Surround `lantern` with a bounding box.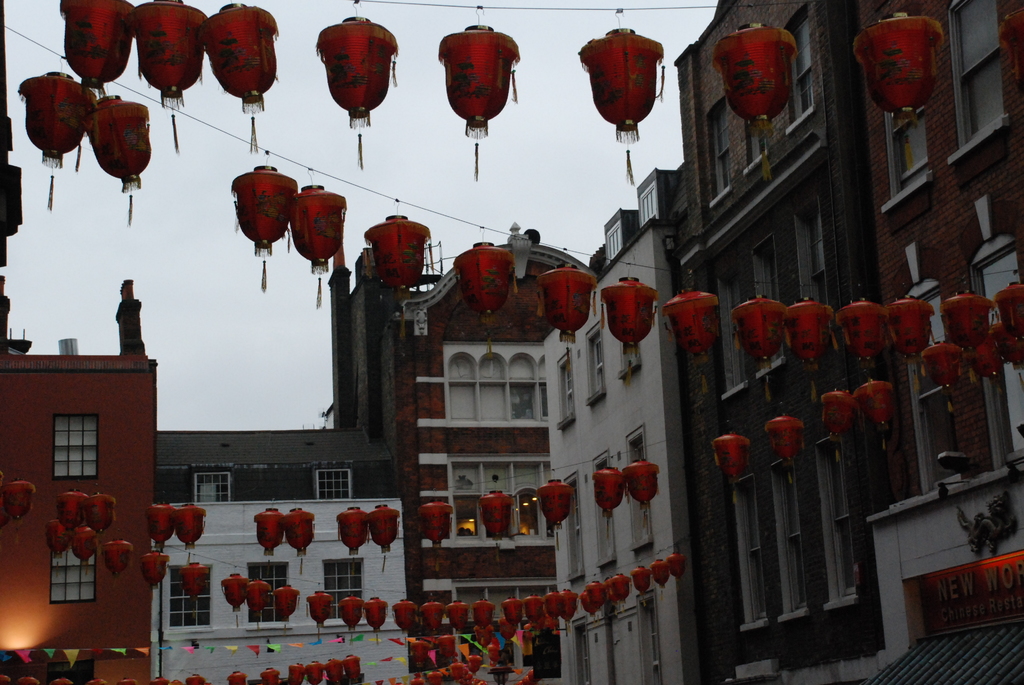
x1=371, y1=505, x2=399, y2=569.
